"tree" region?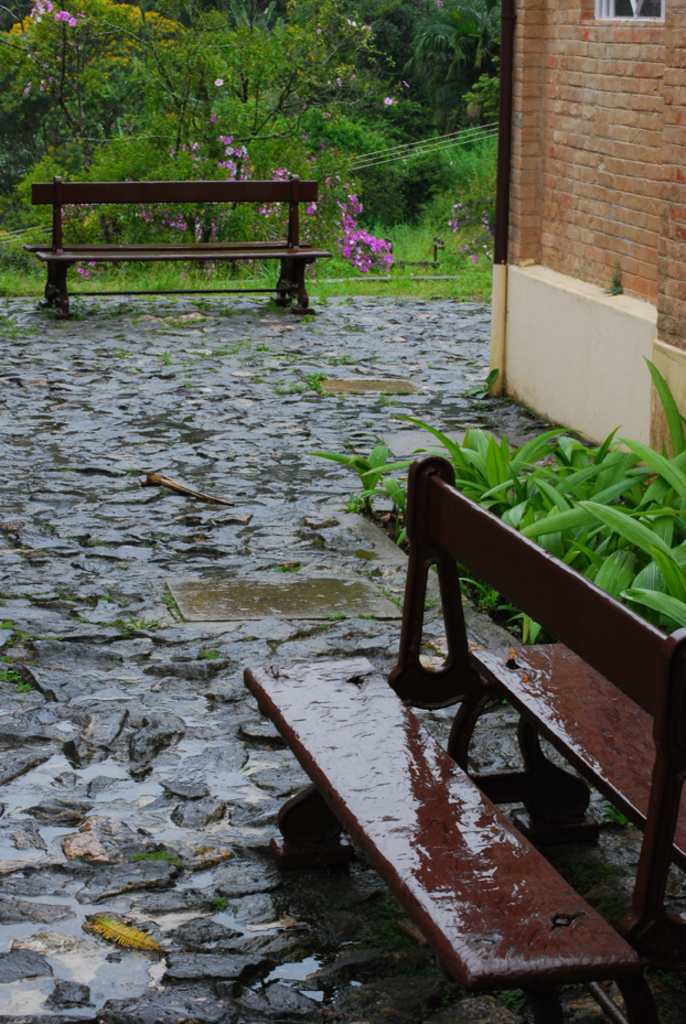
BBox(104, 0, 401, 271)
